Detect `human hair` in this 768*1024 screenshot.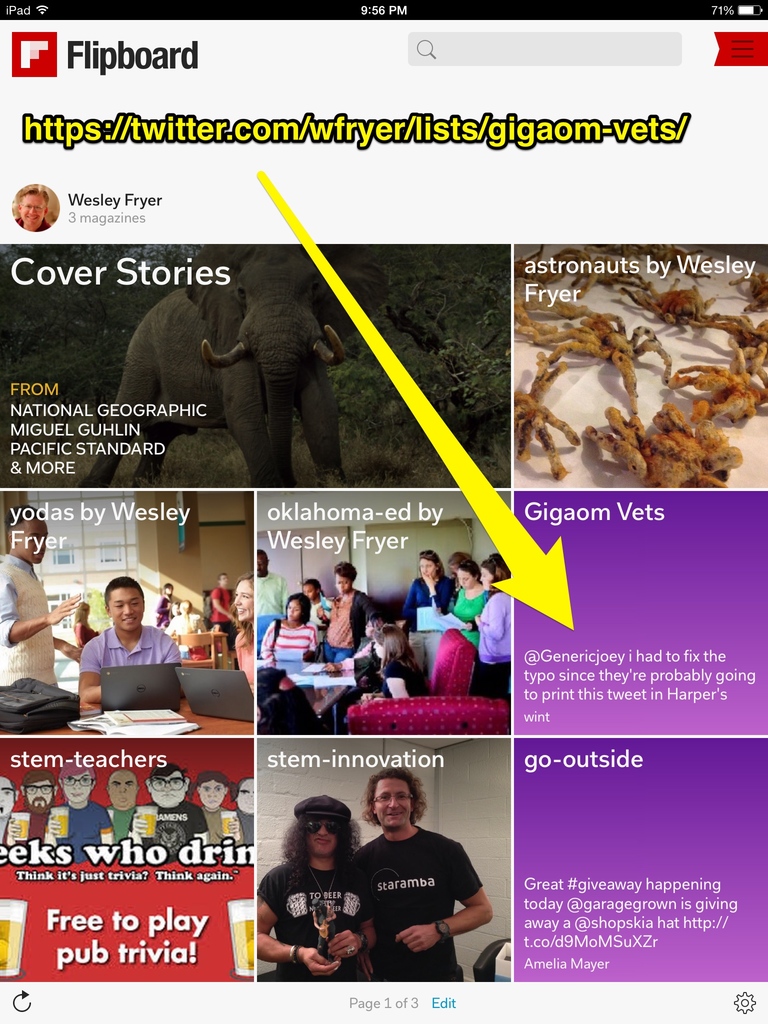
Detection: pyautogui.locateOnScreen(480, 557, 510, 601).
